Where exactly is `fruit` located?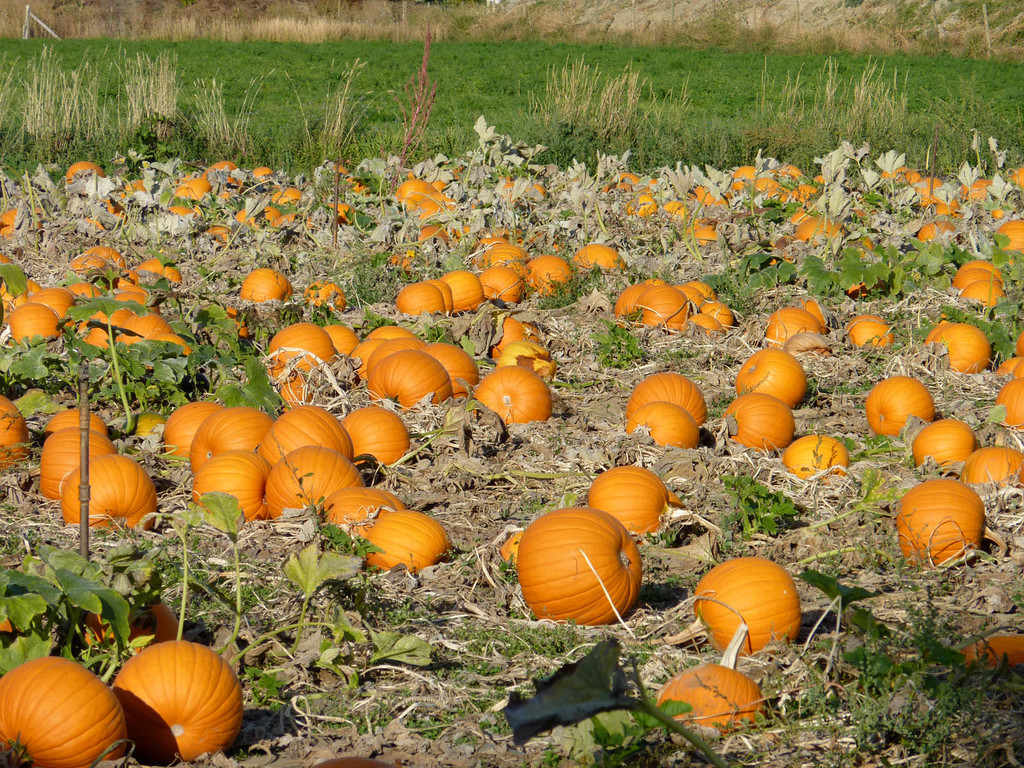
Its bounding box is (909, 413, 972, 477).
